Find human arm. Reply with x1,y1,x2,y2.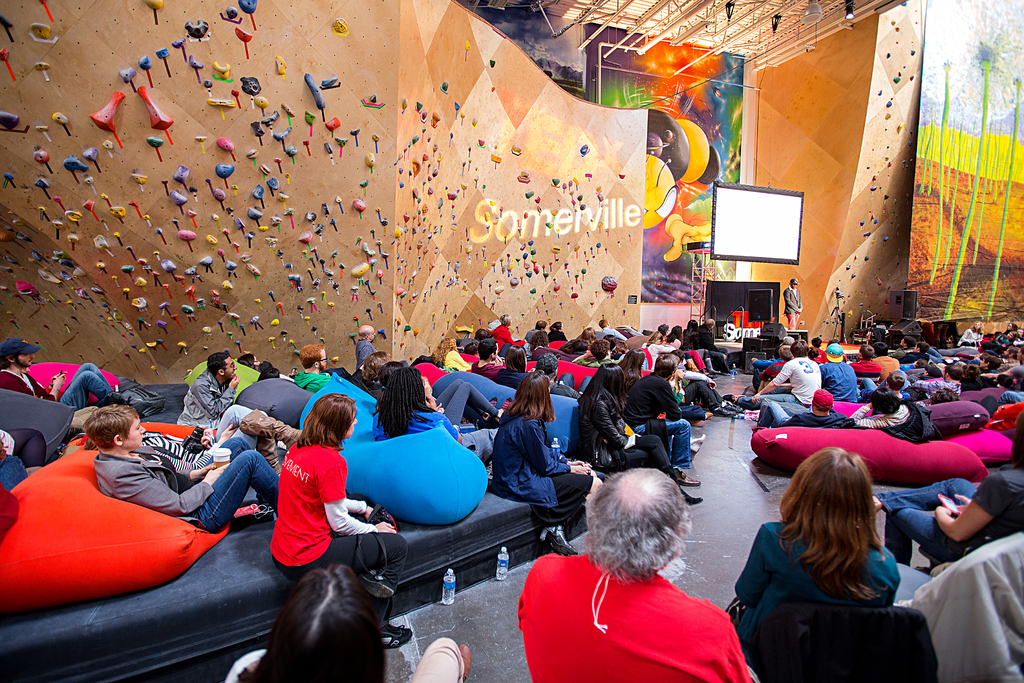
170,457,216,477.
